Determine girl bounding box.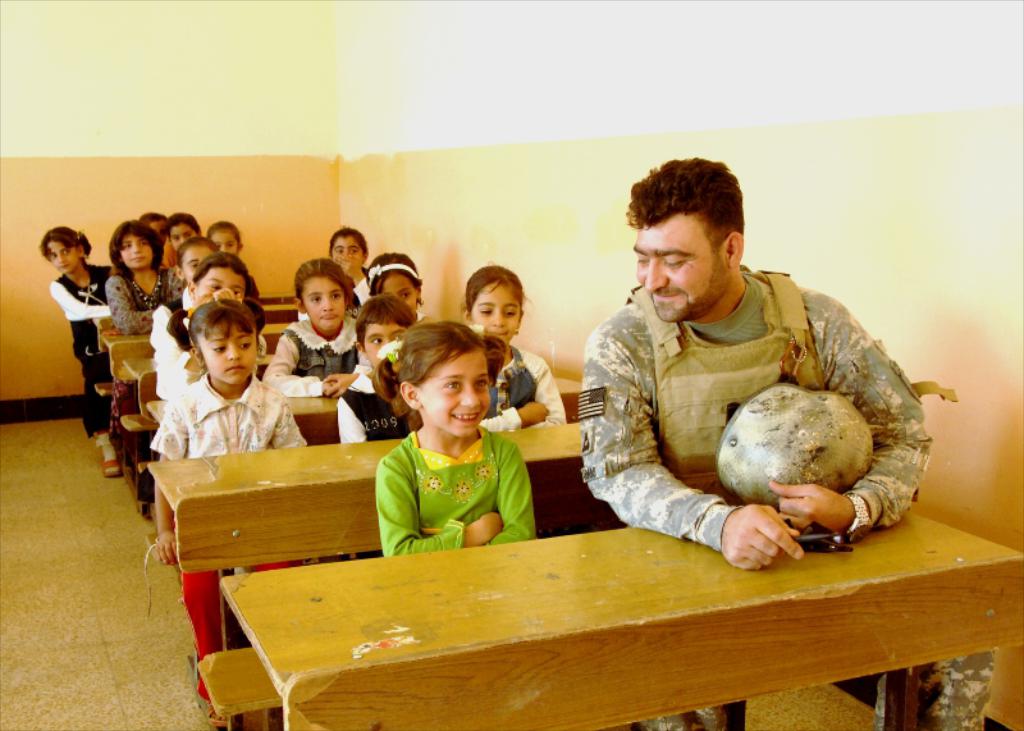
Determined: 159:215:197:251.
